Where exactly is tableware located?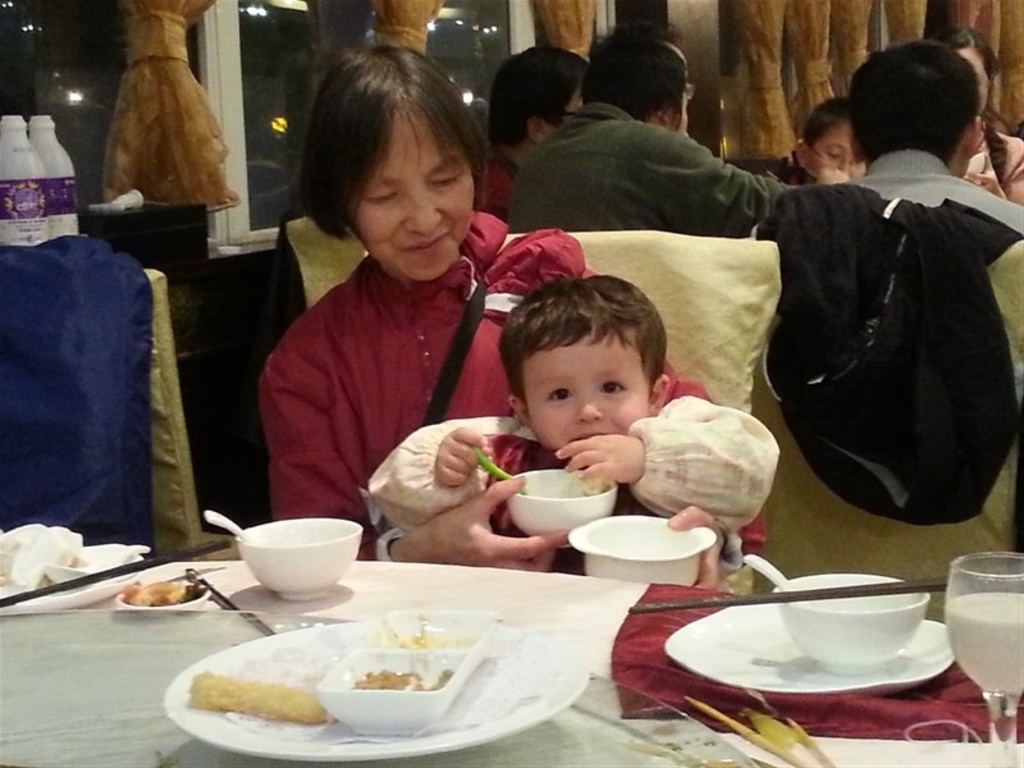
Its bounding box is [660, 609, 956, 699].
